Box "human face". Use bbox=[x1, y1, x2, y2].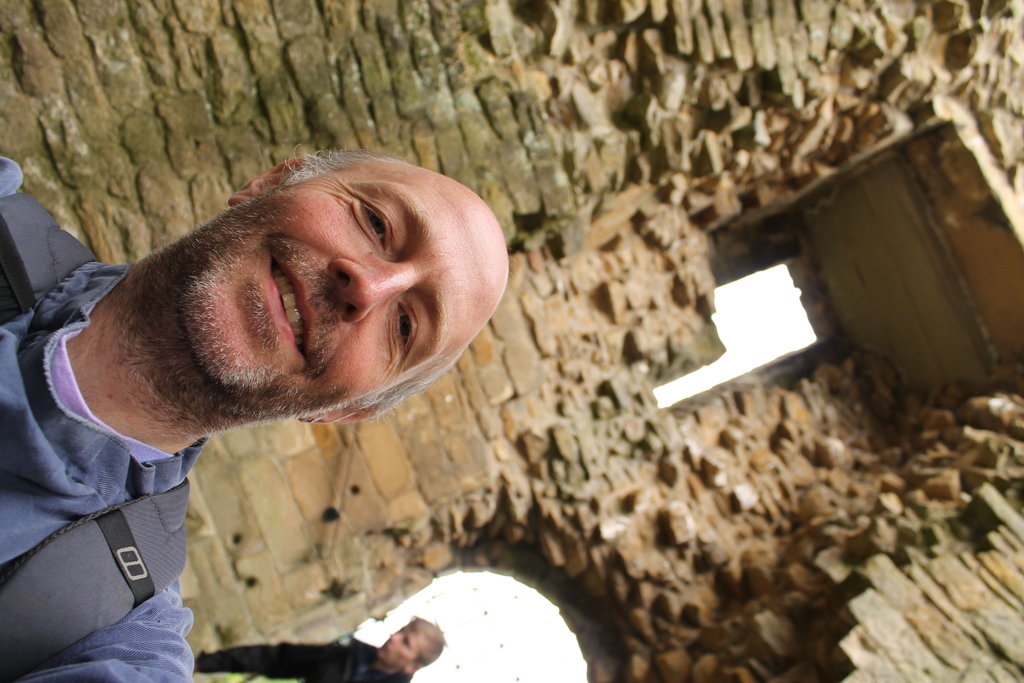
bbox=[175, 161, 502, 420].
